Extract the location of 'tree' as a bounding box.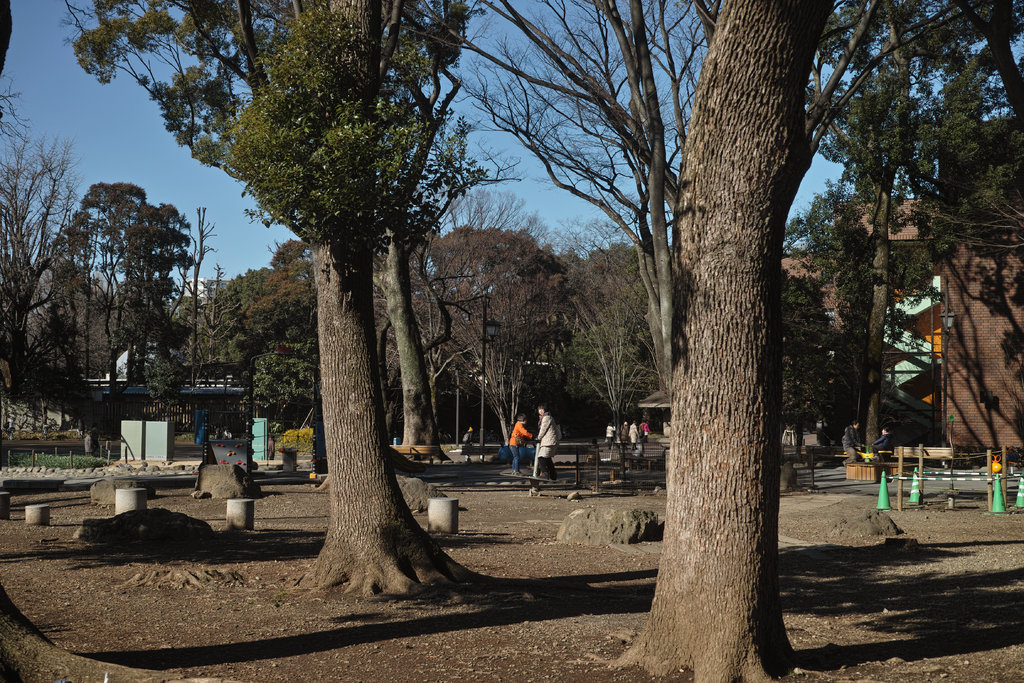
(799, 0, 1023, 478).
